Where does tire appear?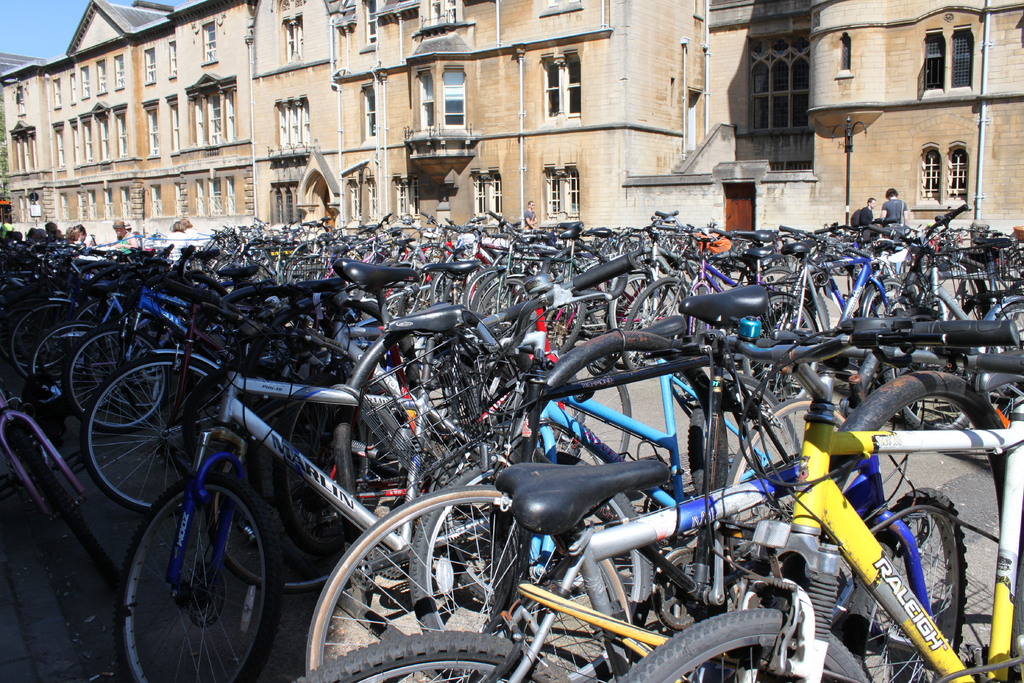
Appears at [291, 629, 574, 682].
